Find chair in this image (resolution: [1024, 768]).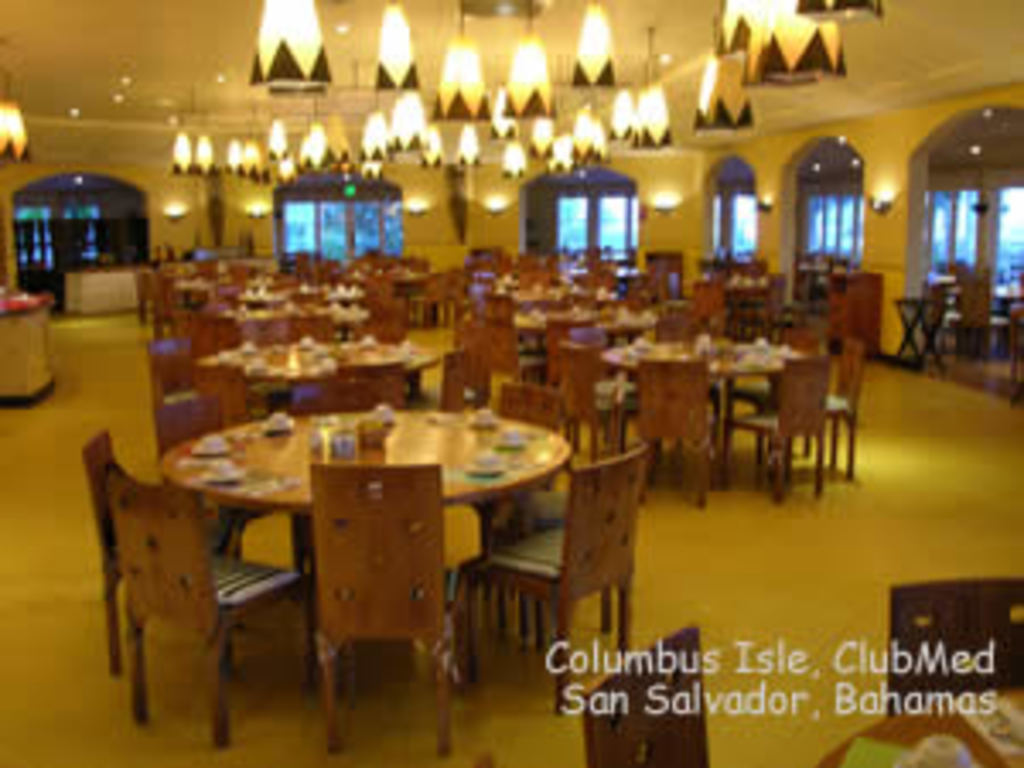
[x1=481, y1=324, x2=519, y2=396].
